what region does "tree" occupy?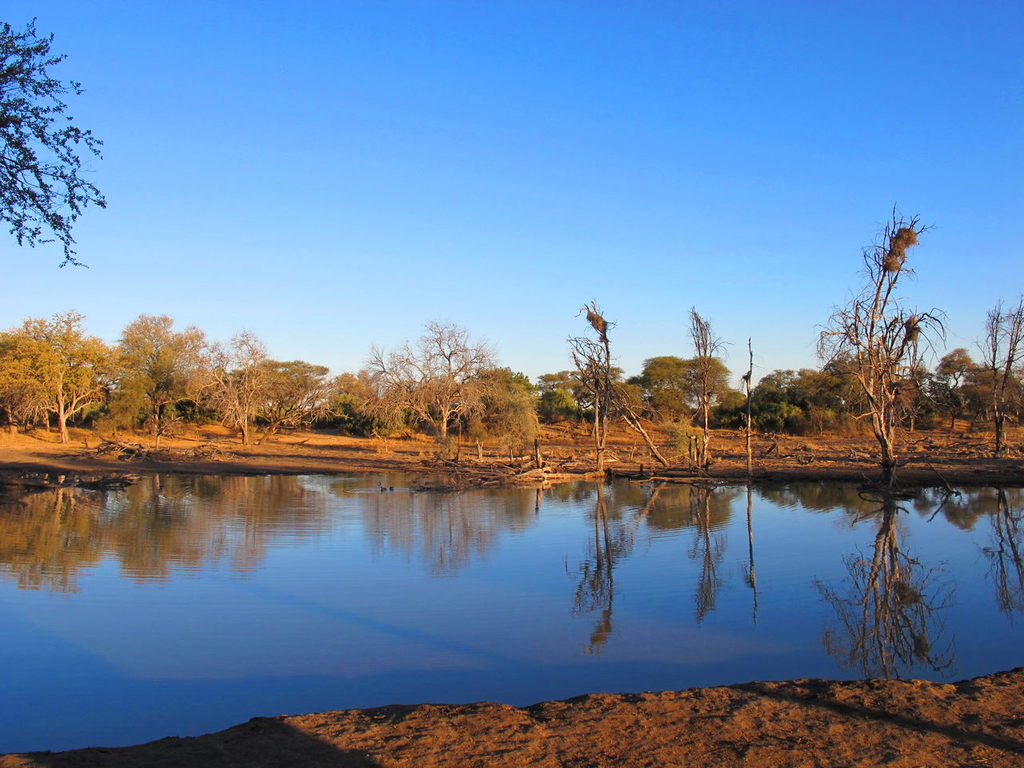
[191, 325, 282, 445].
